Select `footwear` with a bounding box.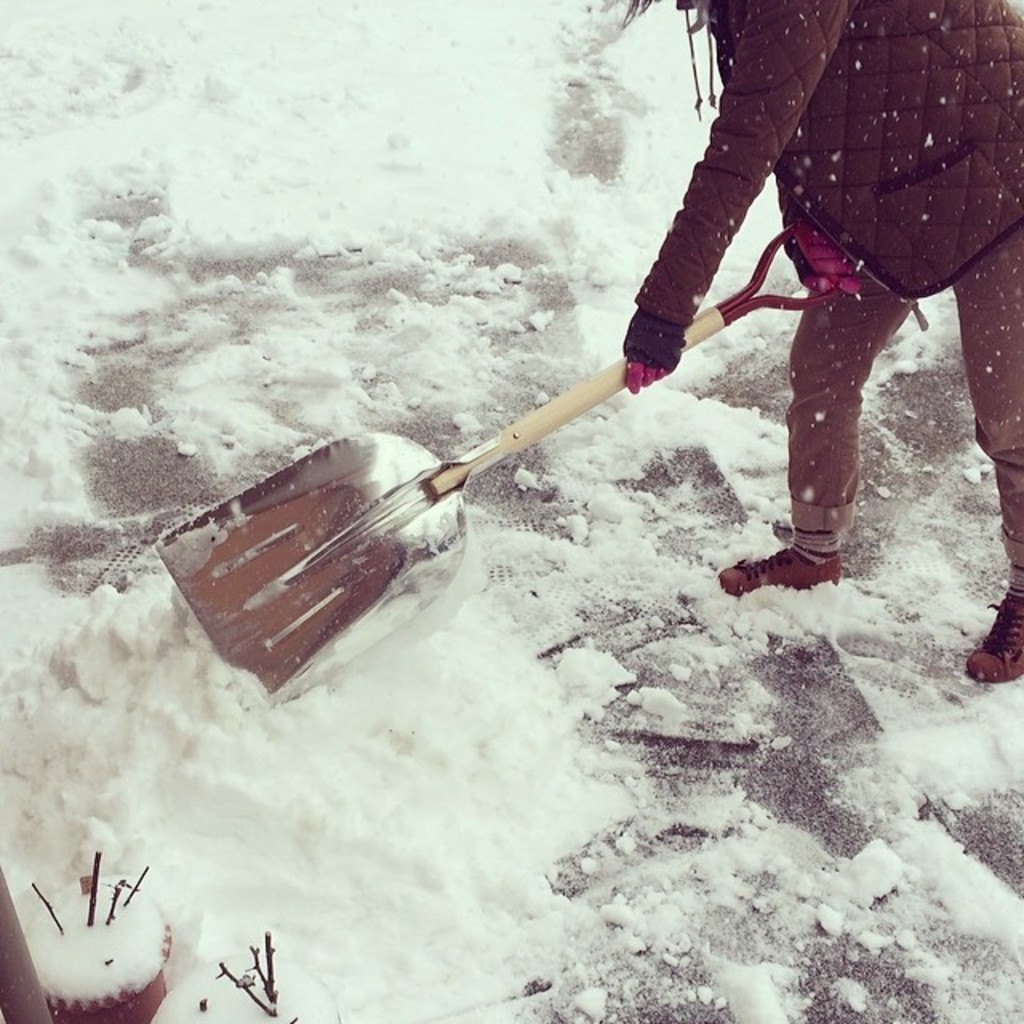
<box>966,590,1022,683</box>.
